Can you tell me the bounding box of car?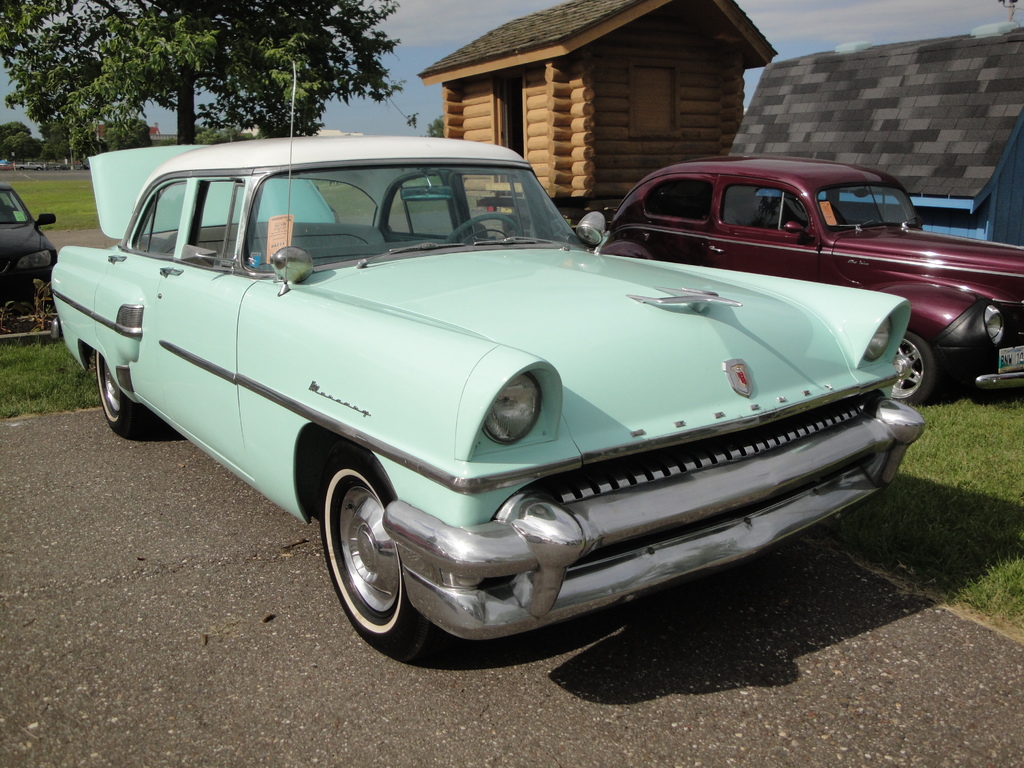
54 163 68 170.
